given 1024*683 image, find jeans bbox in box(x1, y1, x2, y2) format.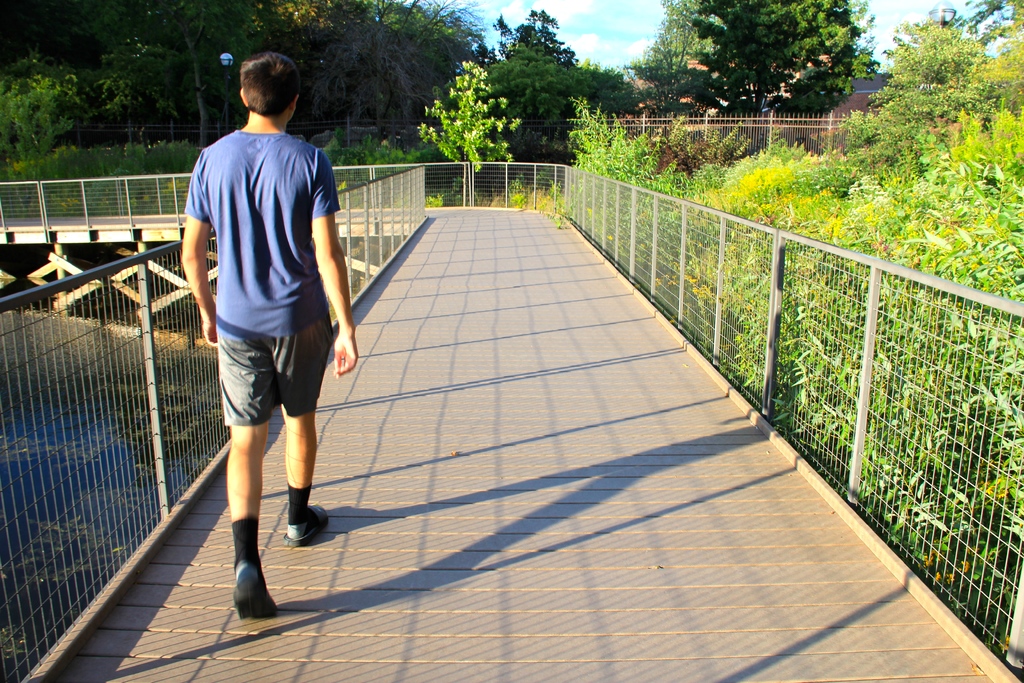
box(183, 126, 343, 329).
